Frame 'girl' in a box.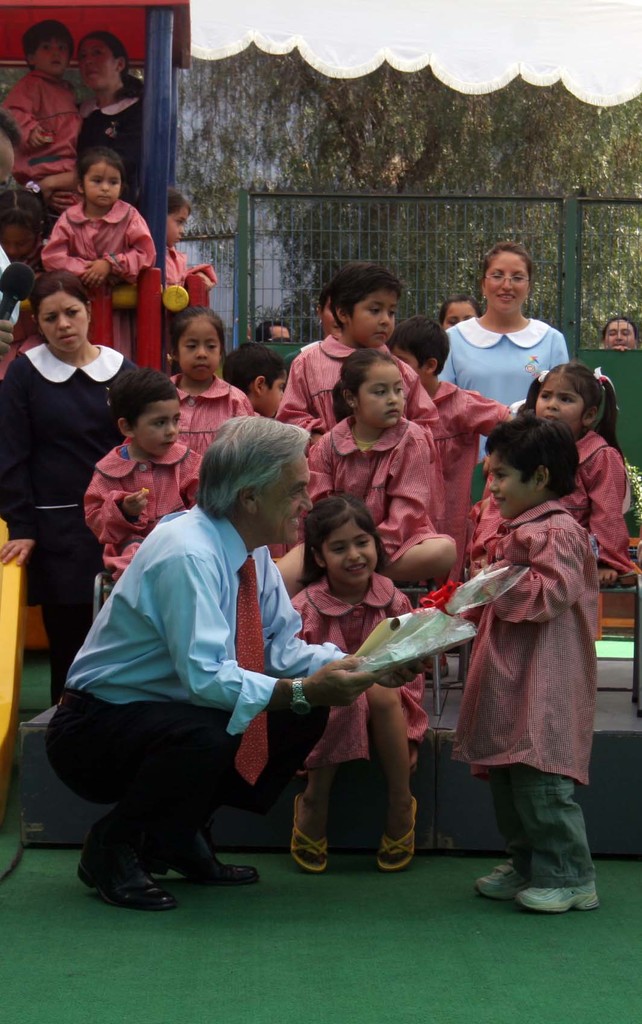
79/371/203/583.
